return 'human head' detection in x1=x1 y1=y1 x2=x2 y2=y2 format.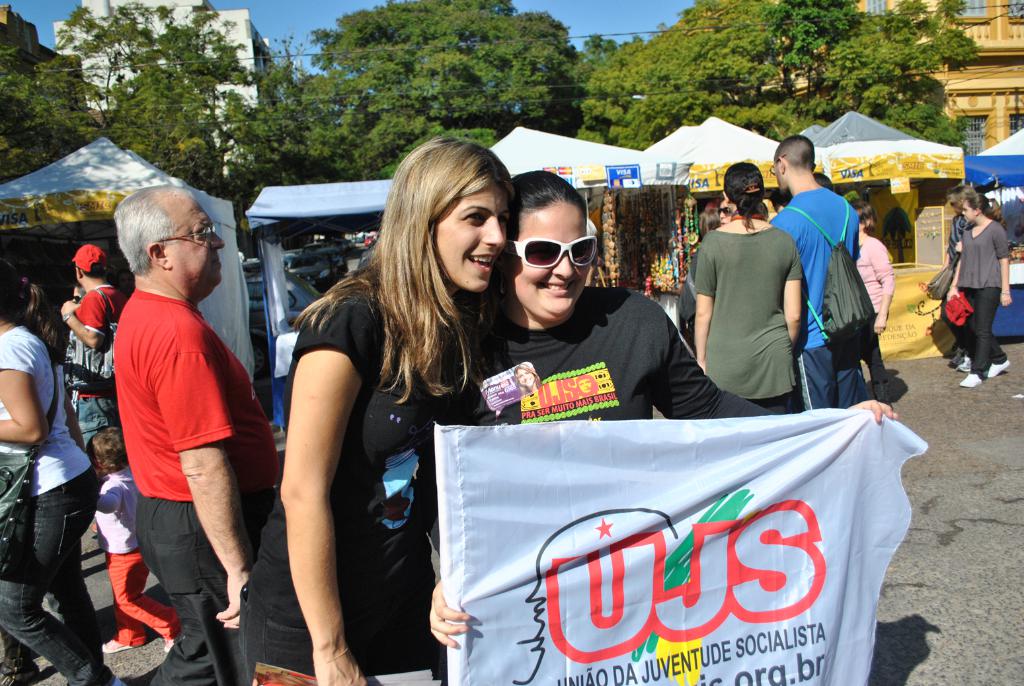
x1=946 y1=185 x2=974 y2=213.
